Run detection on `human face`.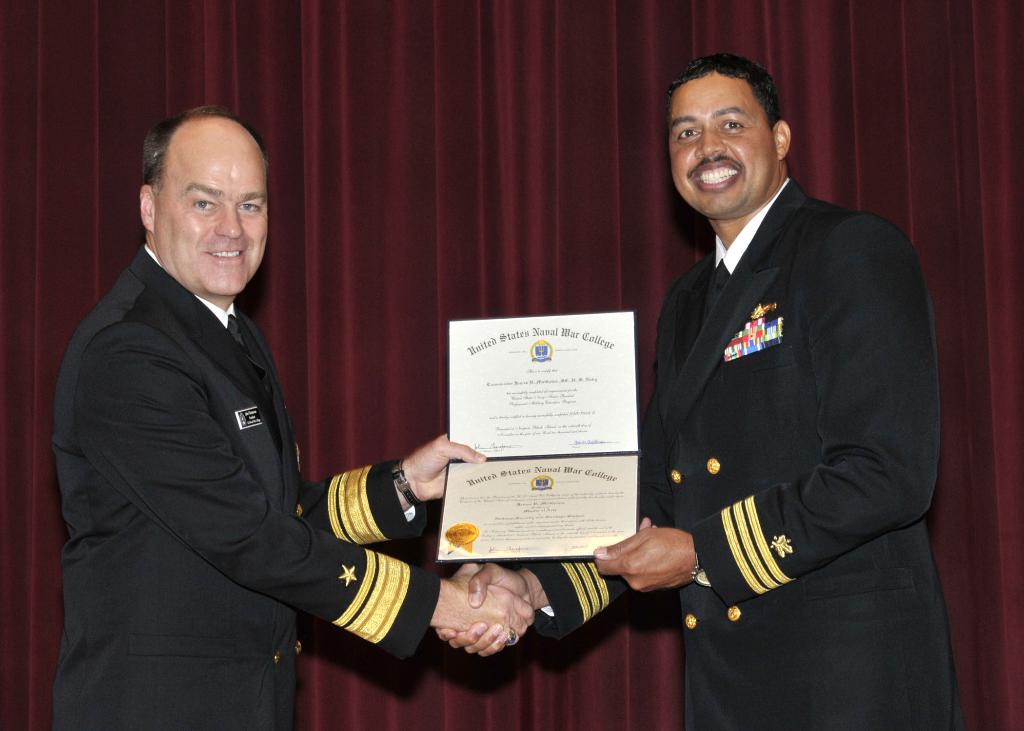
Result: [left=156, top=140, right=271, bottom=297].
